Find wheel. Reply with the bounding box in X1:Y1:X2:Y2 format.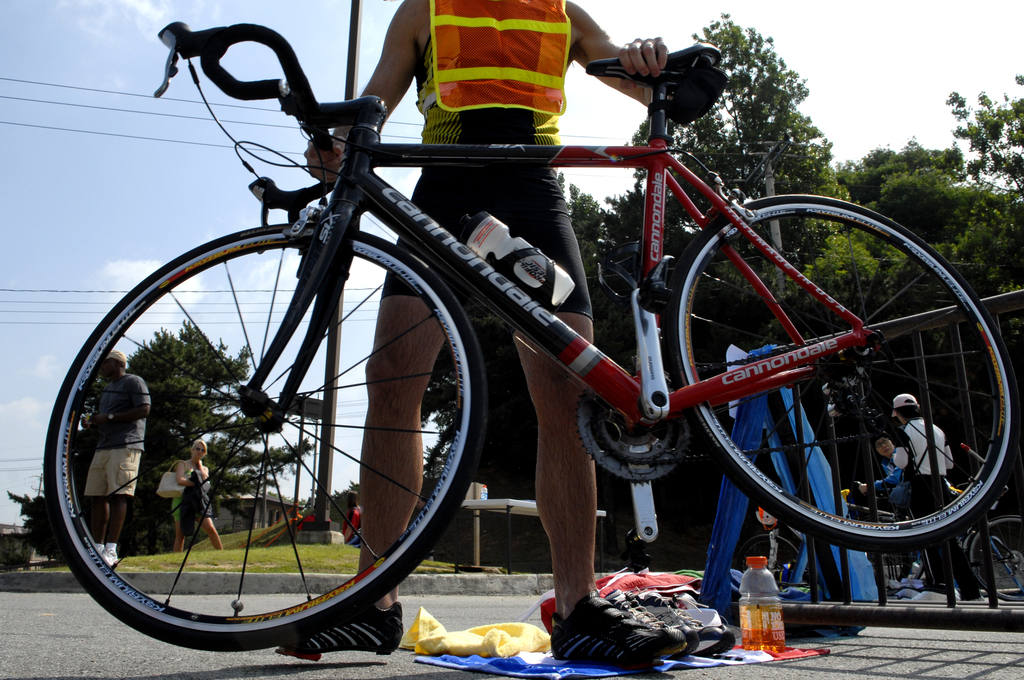
966:506:1021:599.
